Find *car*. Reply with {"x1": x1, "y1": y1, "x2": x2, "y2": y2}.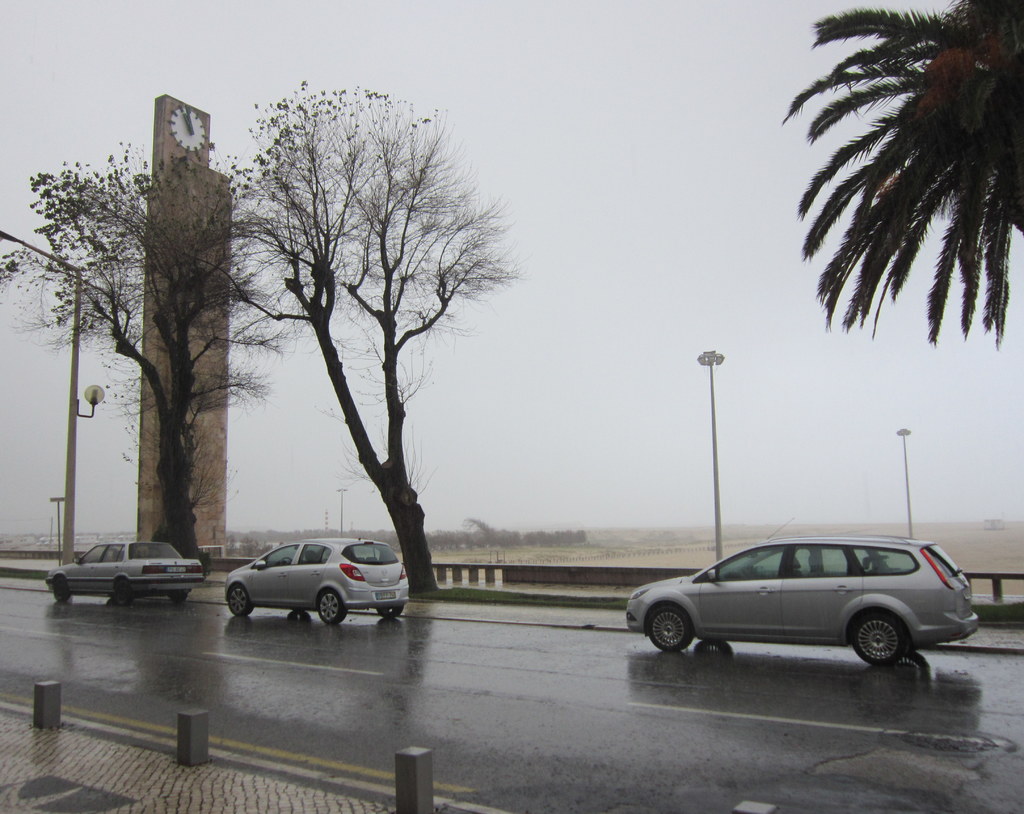
{"x1": 42, "y1": 542, "x2": 204, "y2": 603}.
